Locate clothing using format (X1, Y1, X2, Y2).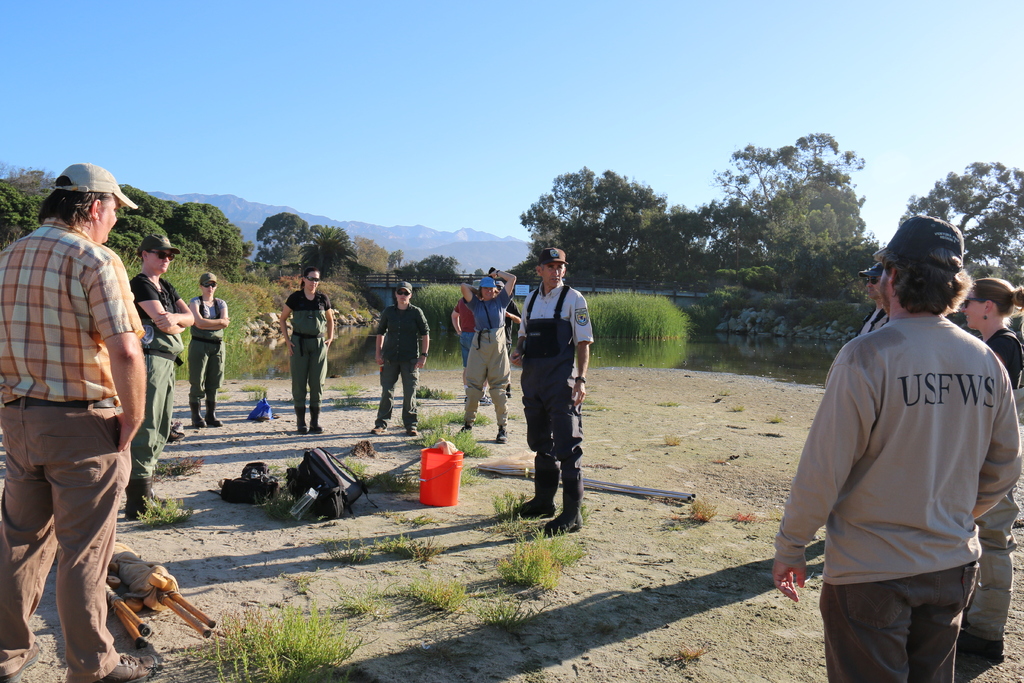
(136, 270, 181, 485).
